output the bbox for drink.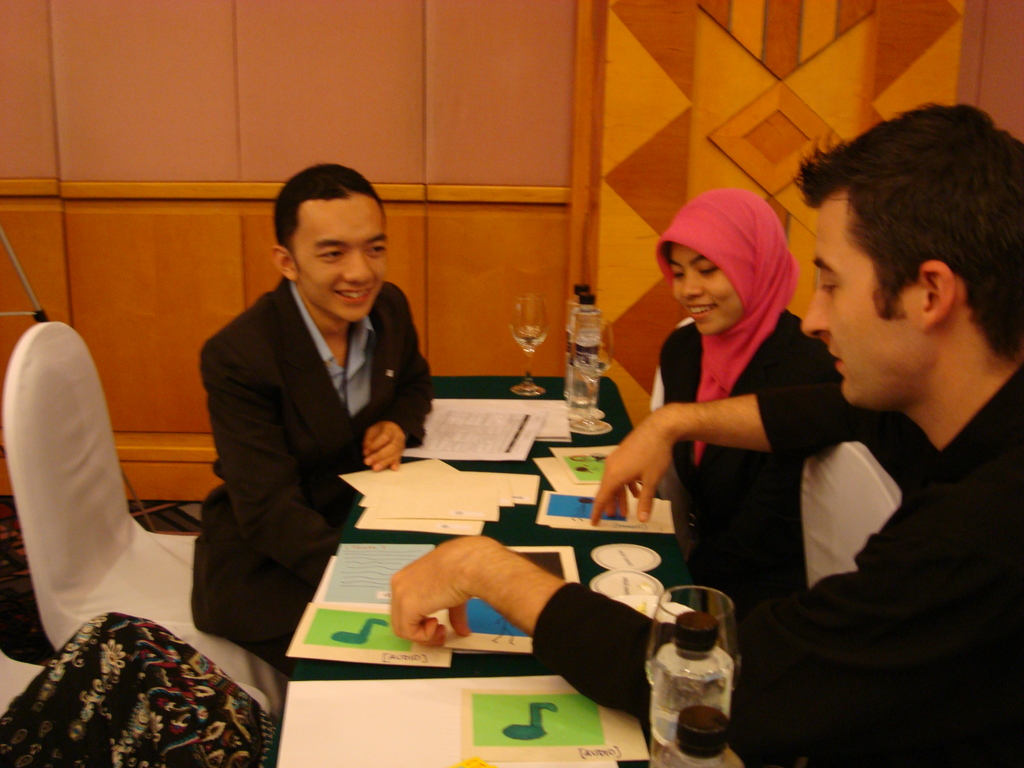
(644,580,742,758).
